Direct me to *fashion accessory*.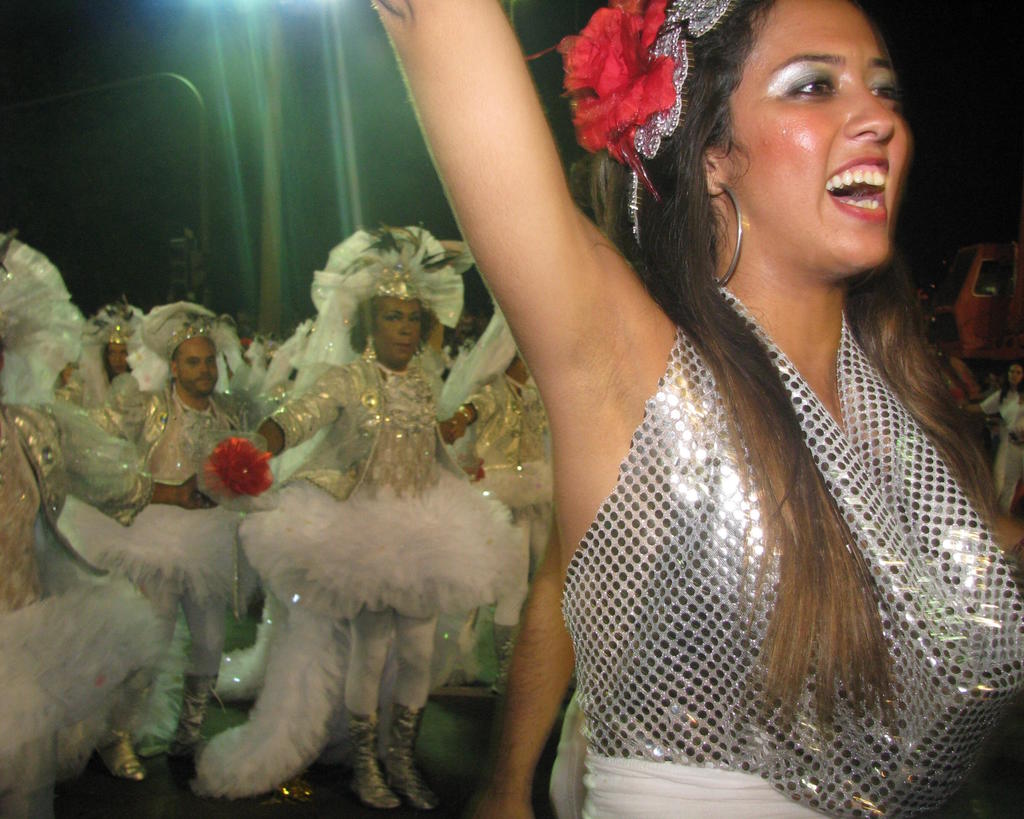
Direction: region(366, 257, 424, 301).
